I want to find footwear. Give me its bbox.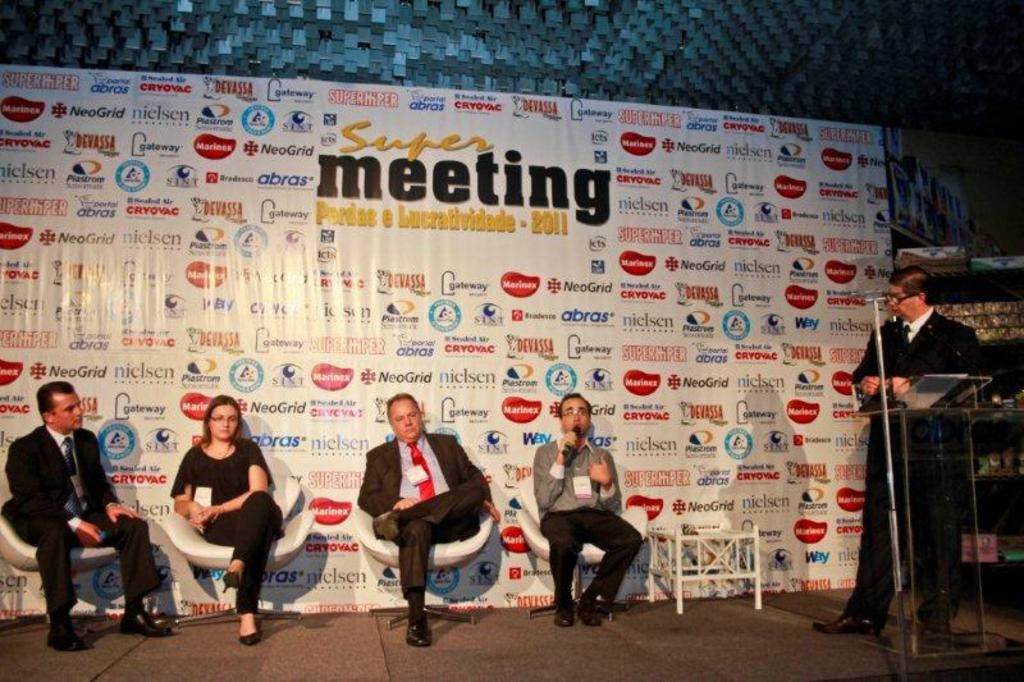
(left=375, top=512, right=399, bottom=543).
